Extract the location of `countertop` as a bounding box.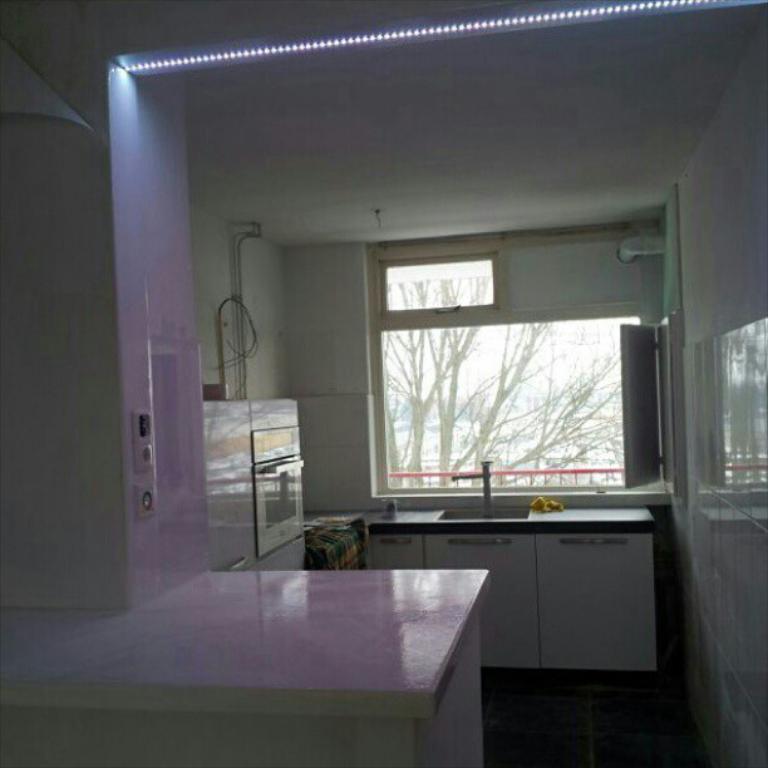
box=[0, 565, 488, 720].
